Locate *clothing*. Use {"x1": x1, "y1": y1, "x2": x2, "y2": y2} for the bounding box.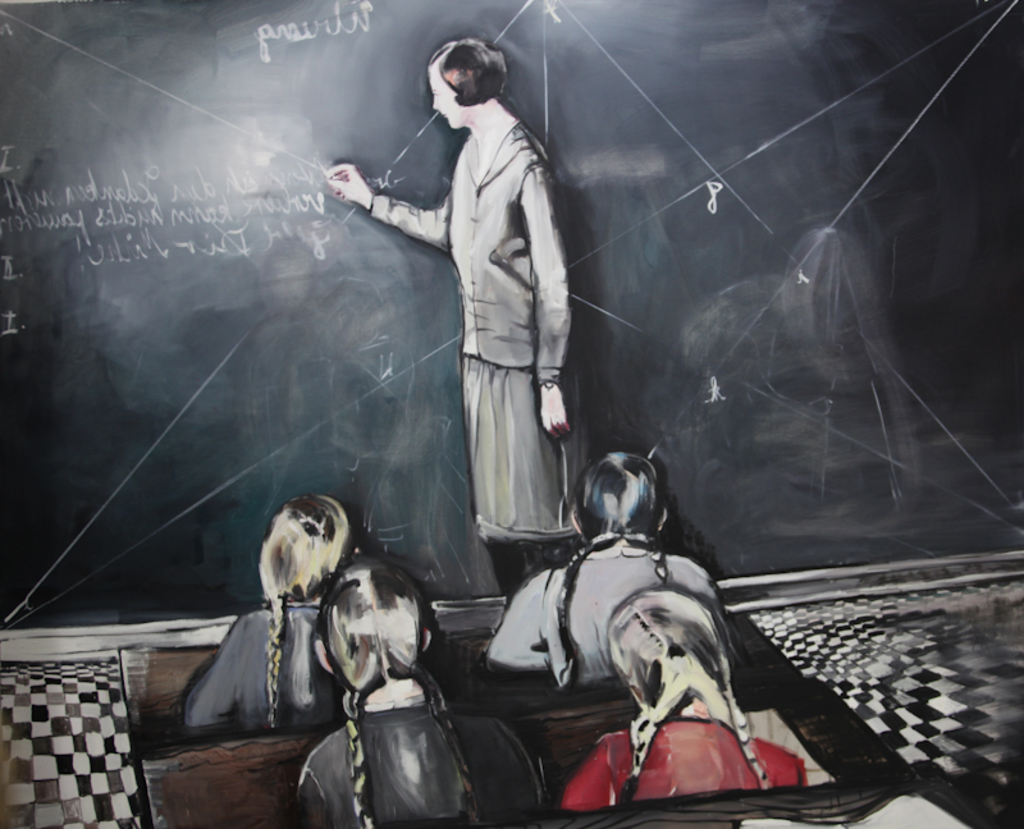
{"x1": 296, "y1": 696, "x2": 553, "y2": 828}.
